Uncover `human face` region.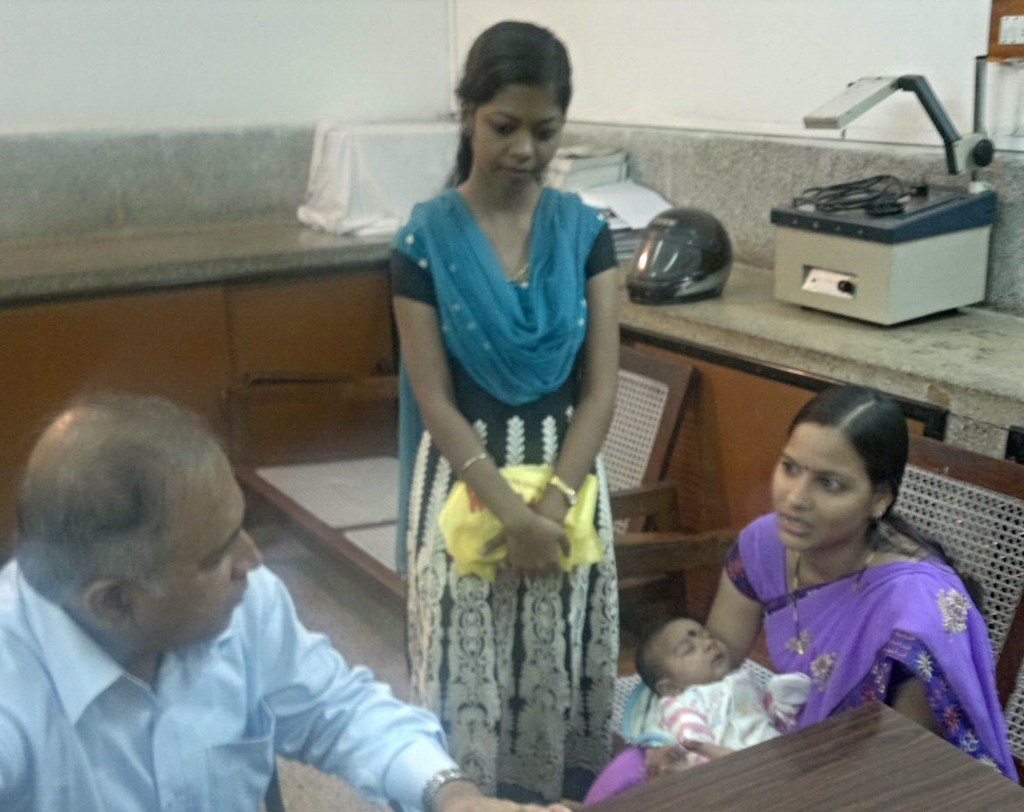
Uncovered: select_region(777, 425, 865, 552).
